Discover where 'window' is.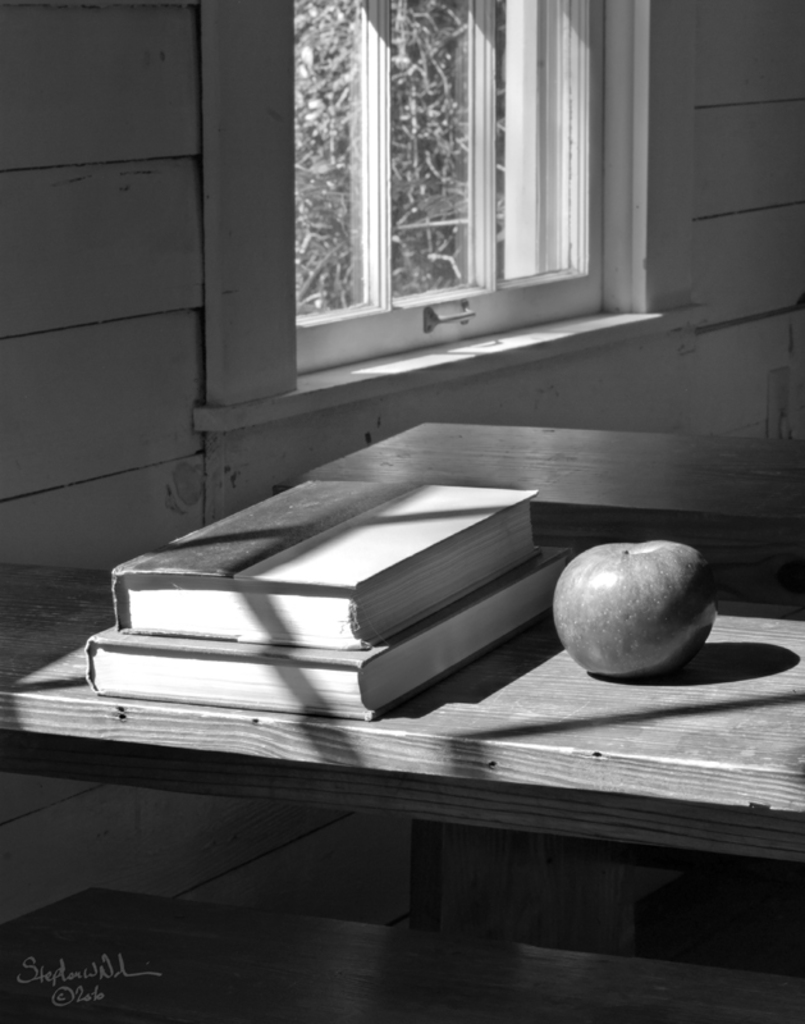
Discovered at (288, 0, 609, 378).
